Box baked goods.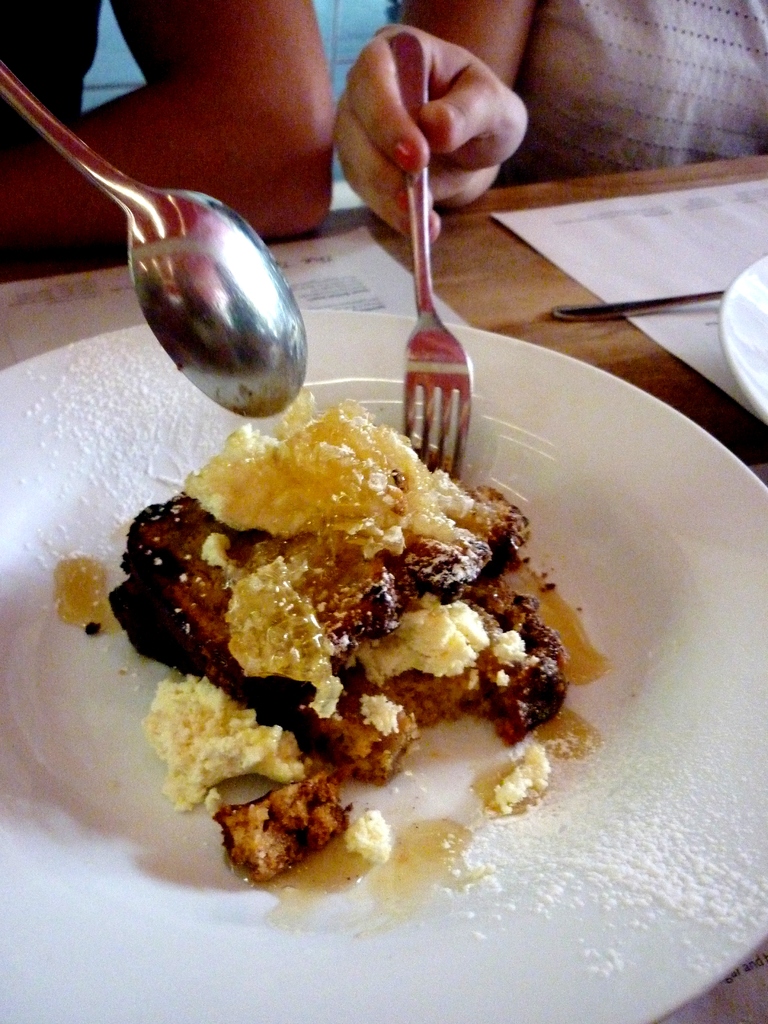
bbox=(107, 382, 574, 877).
